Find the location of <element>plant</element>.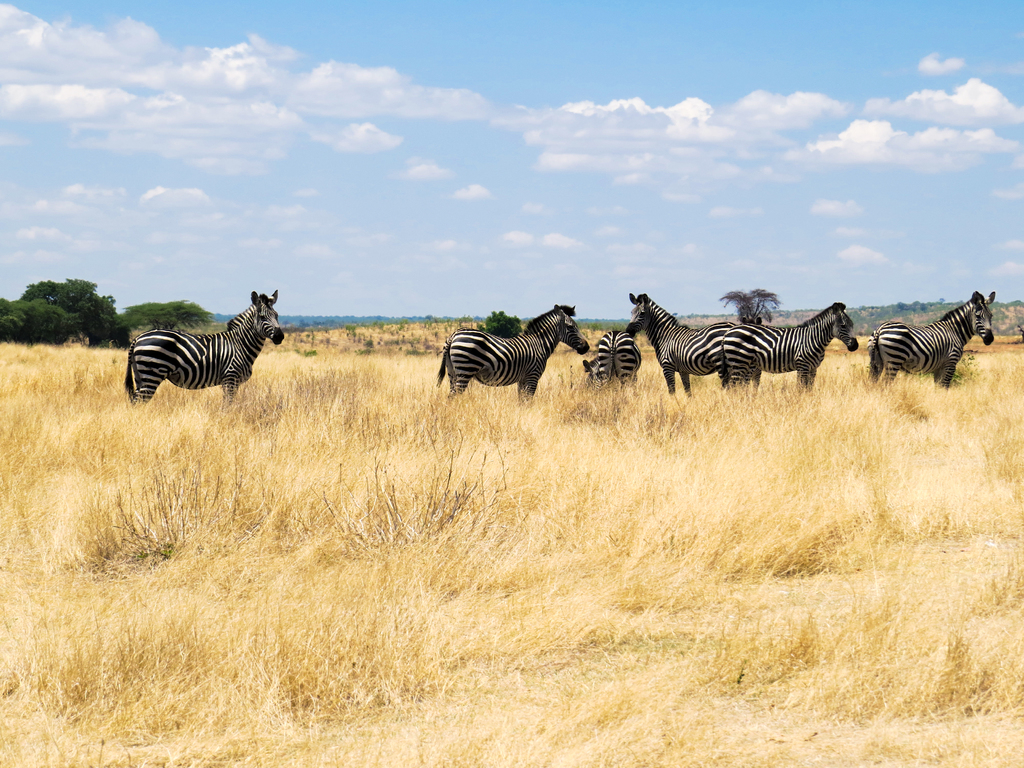
Location: x1=300 y1=433 x2=506 y2=554.
